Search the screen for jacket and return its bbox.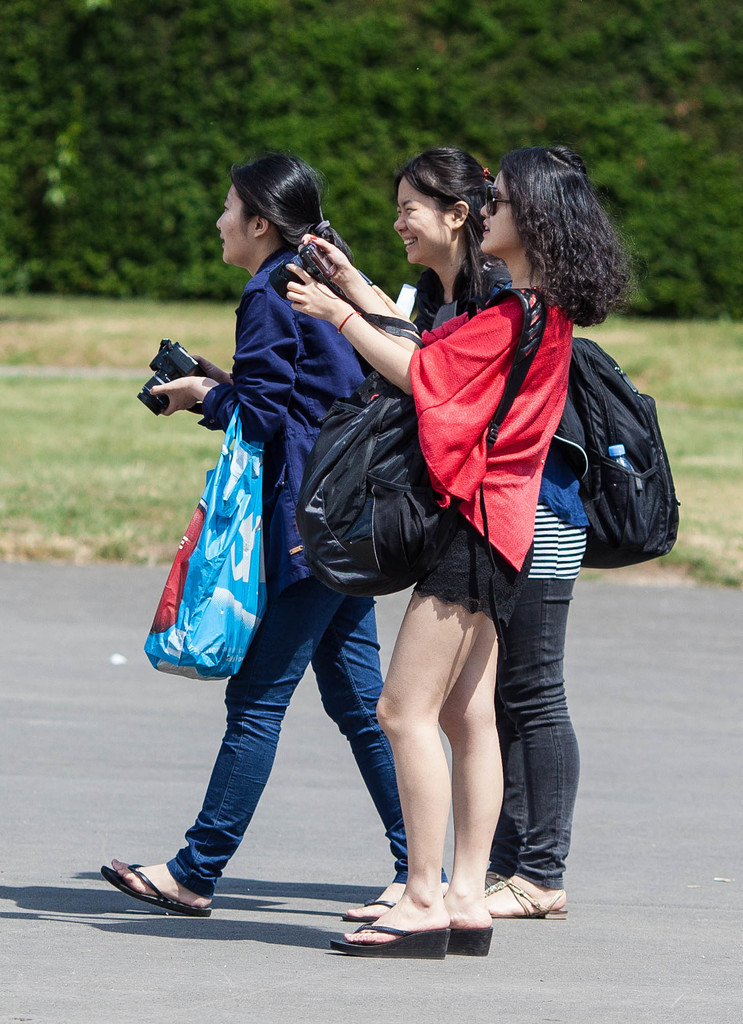
Found: box=[399, 285, 622, 526].
